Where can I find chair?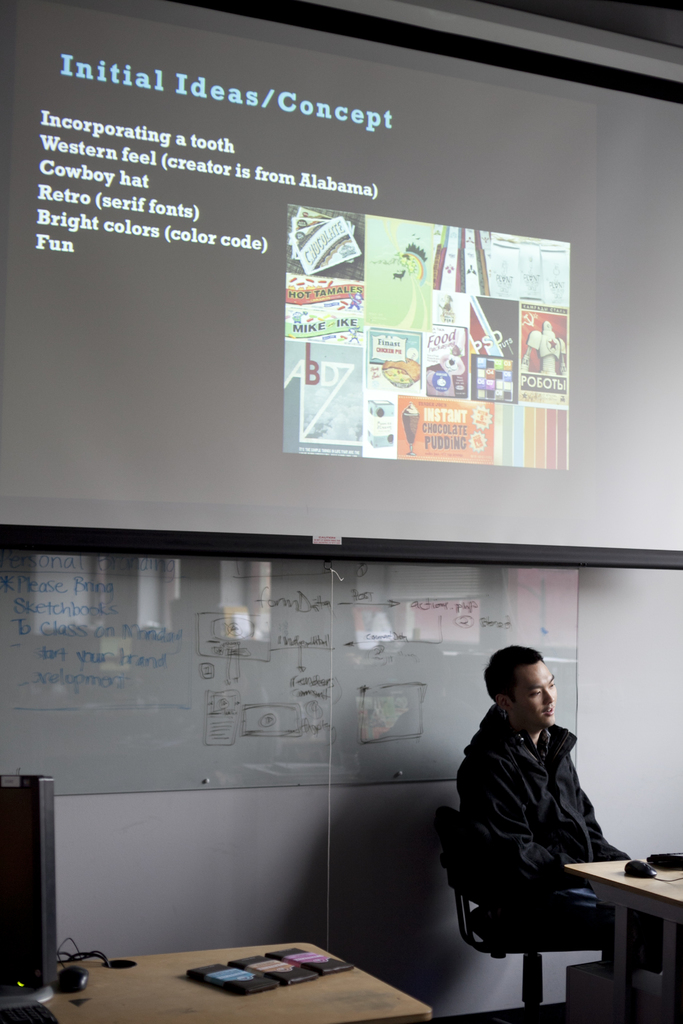
You can find it at bbox(441, 794, 619, 1023).
